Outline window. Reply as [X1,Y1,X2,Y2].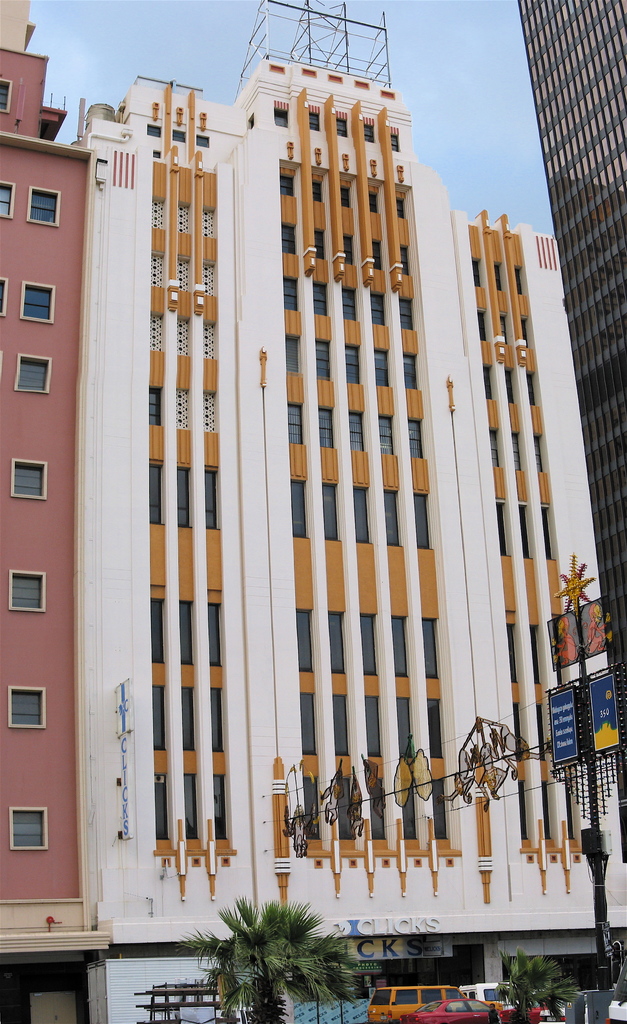
[353,488,374,545].
